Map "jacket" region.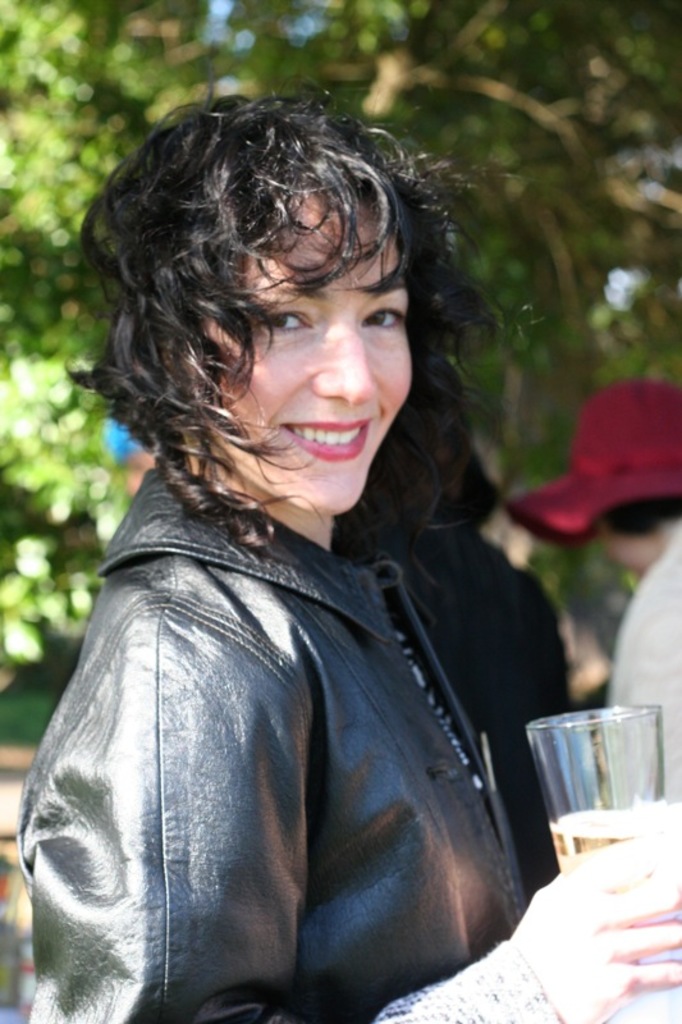
Mapped to box=[9, 527, 531, 956].
